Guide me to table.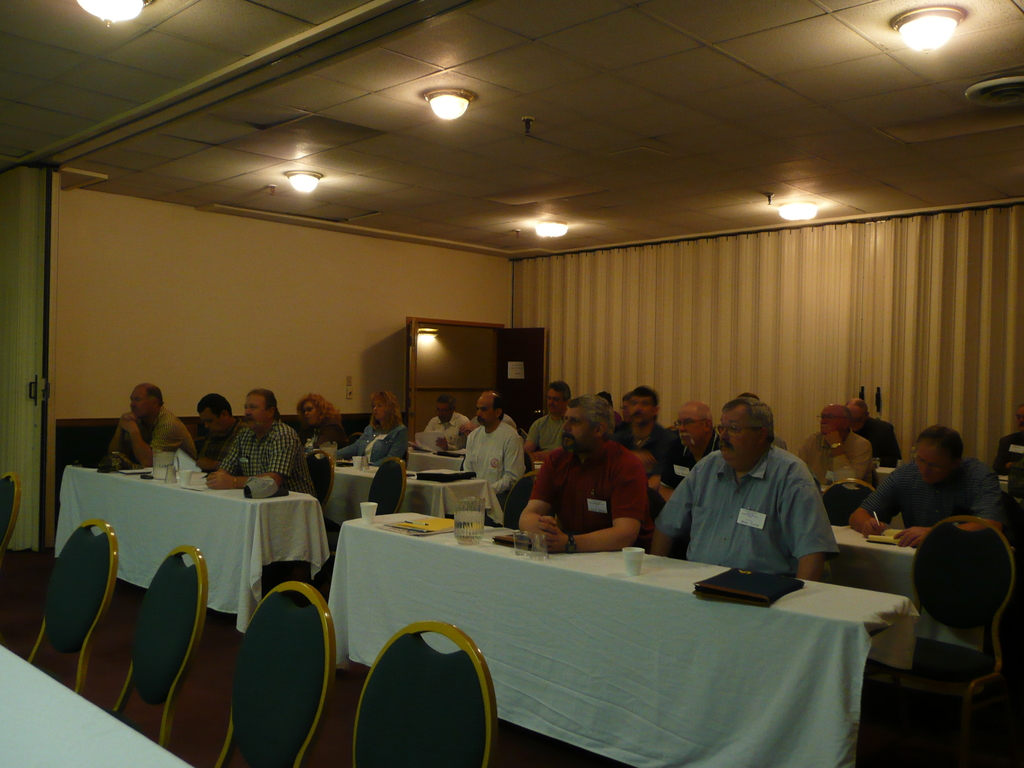
Guidance: x1=316 y1=444 x2=493 y2=534.
